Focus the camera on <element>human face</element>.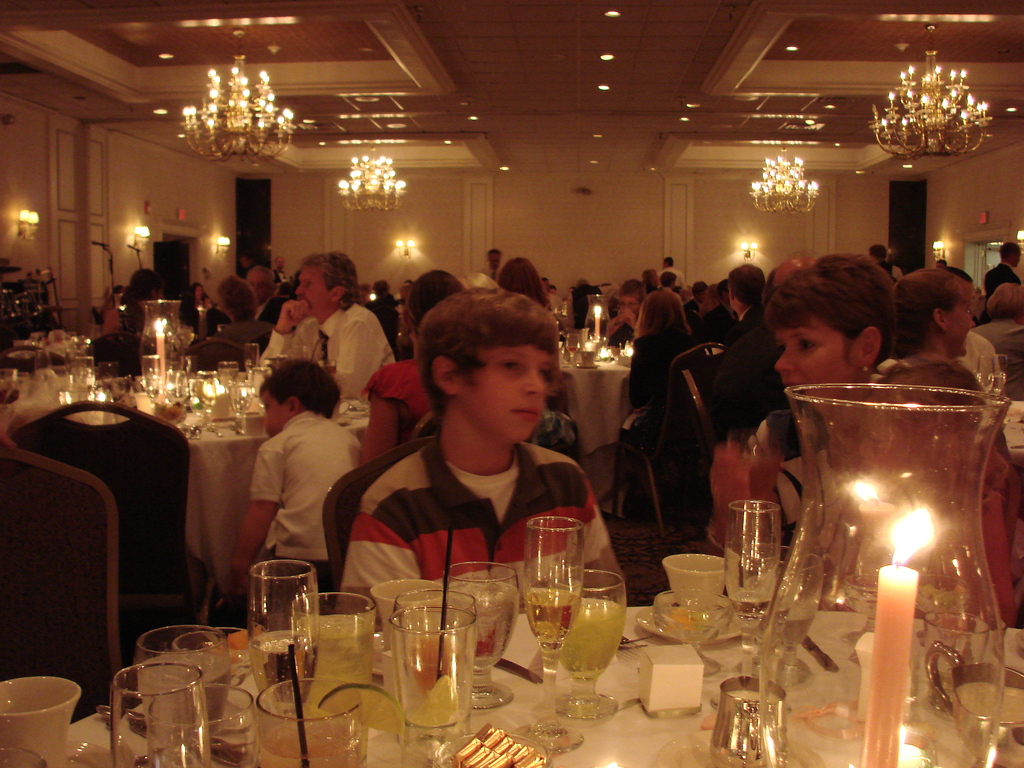
Focus region: bbox(1012, 253, 1021, 264).
